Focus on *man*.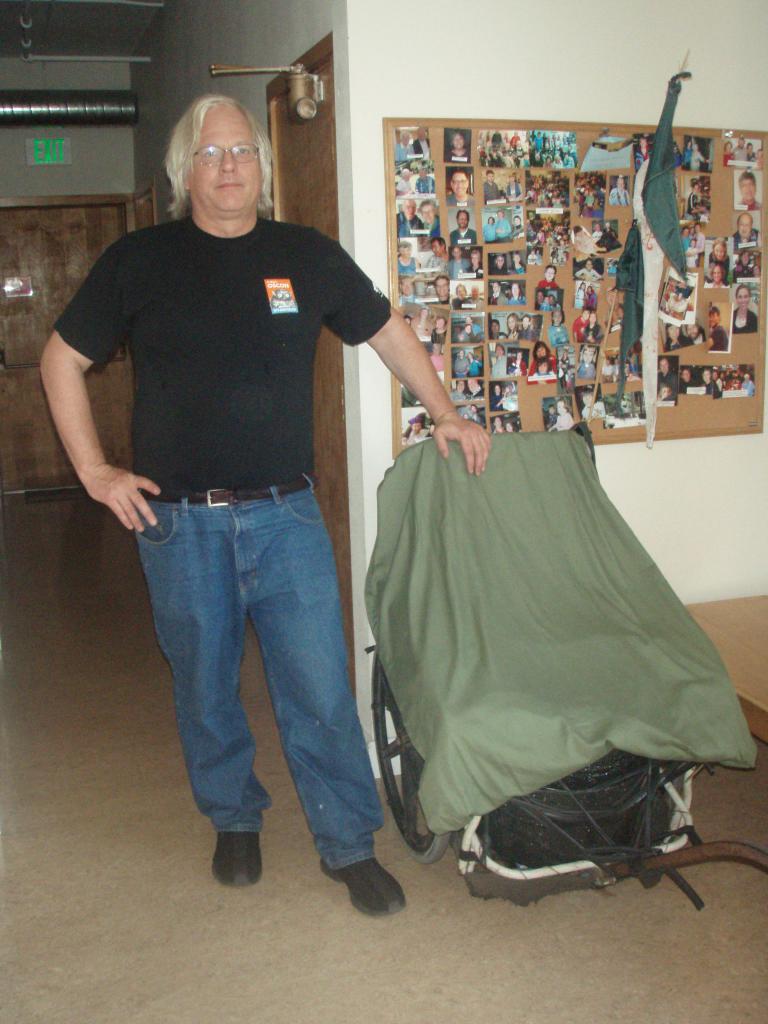
Focused at 733,211,758,249.
